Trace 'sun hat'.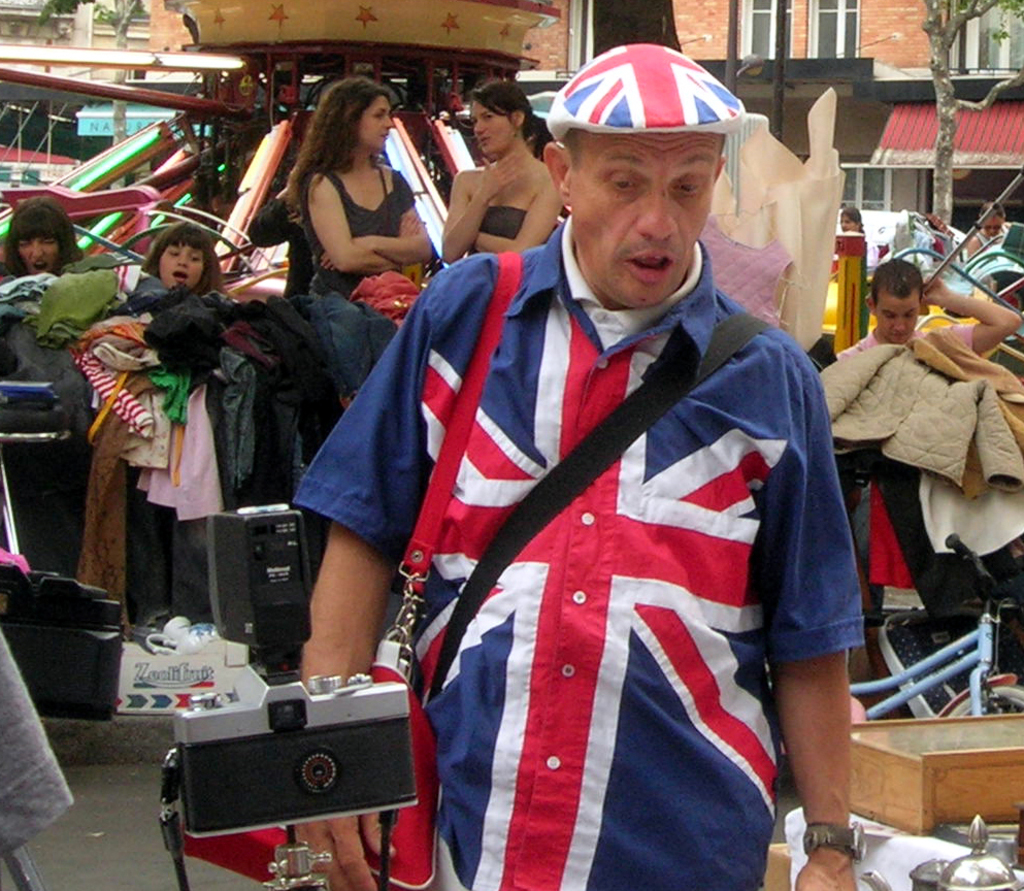
Traced to l=538, t=38, r=744, b=142.
